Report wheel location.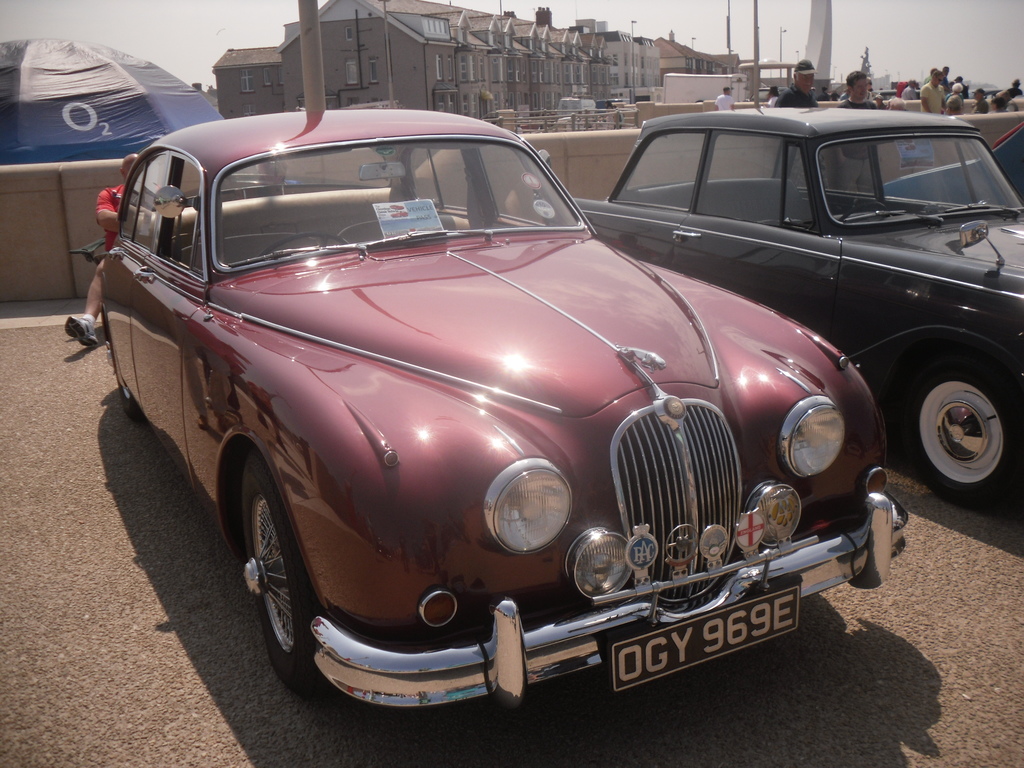
Report: <bbox>240, 457, 340, 707</bbox>.
